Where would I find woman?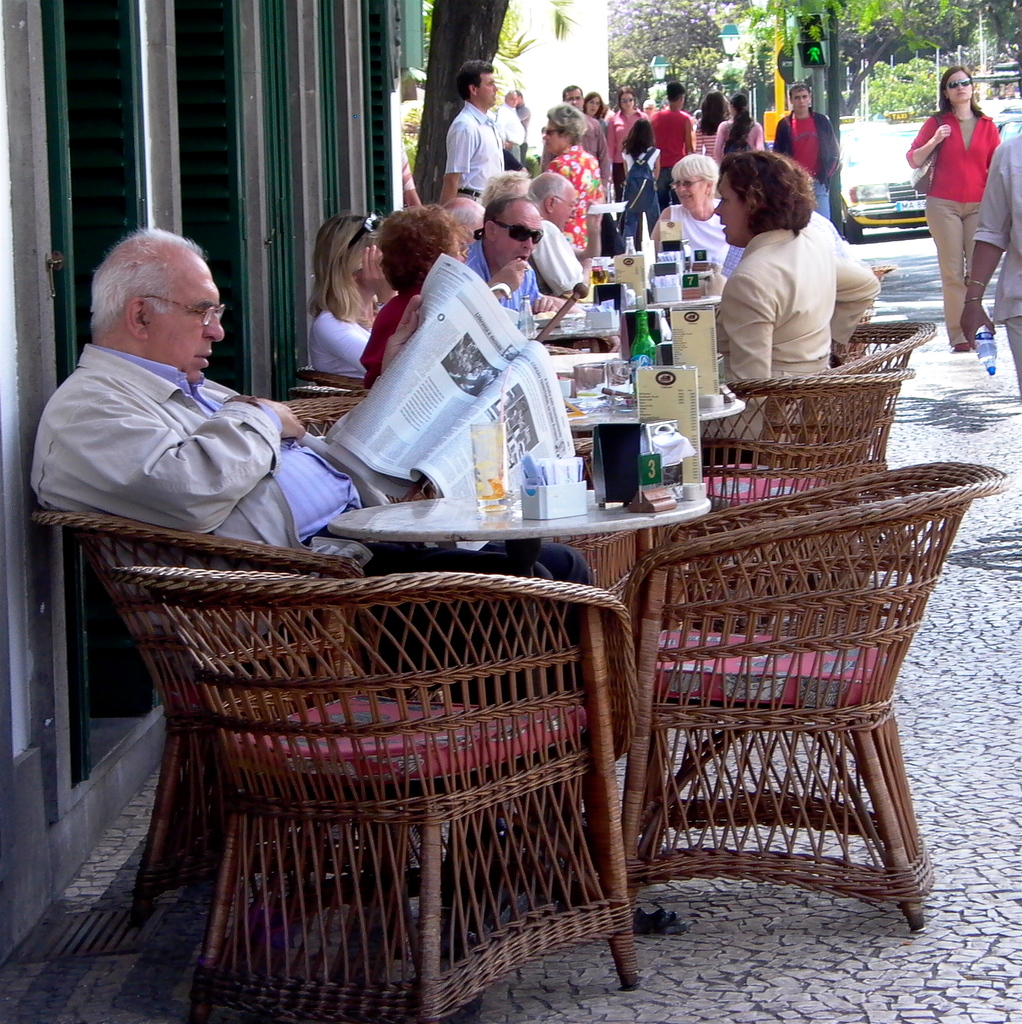
At bbox=[694, 90, 729, 153].
